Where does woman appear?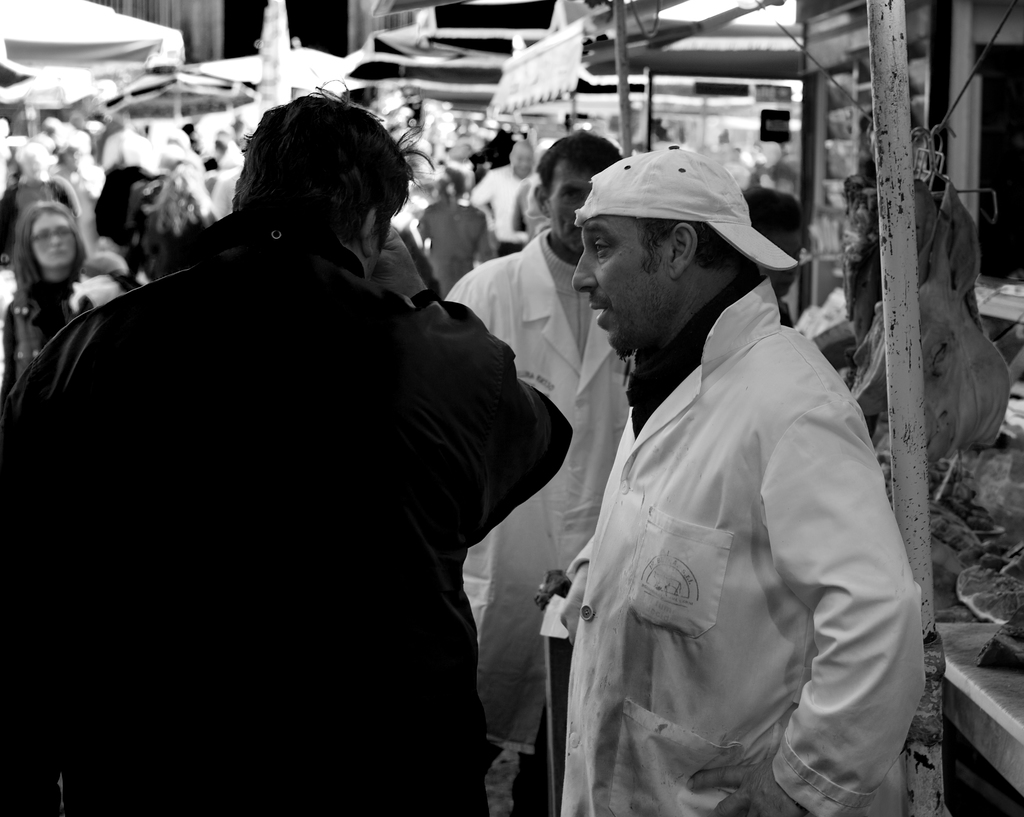
Appears at box(1, 204, 141, 395).
